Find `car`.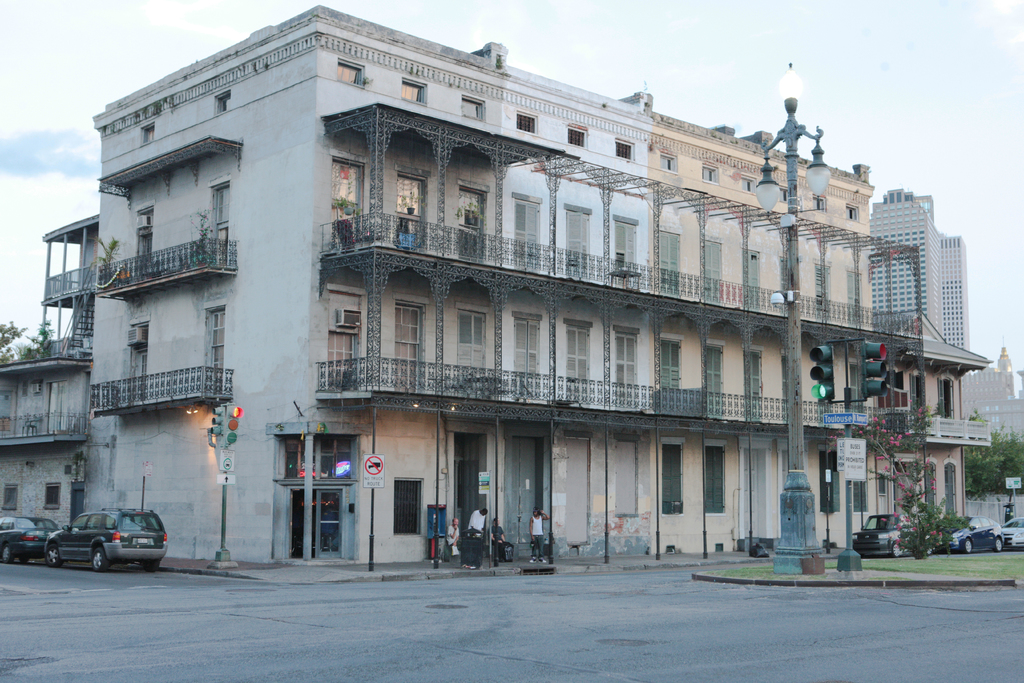
bbox=[1, 508, 62, 559].
